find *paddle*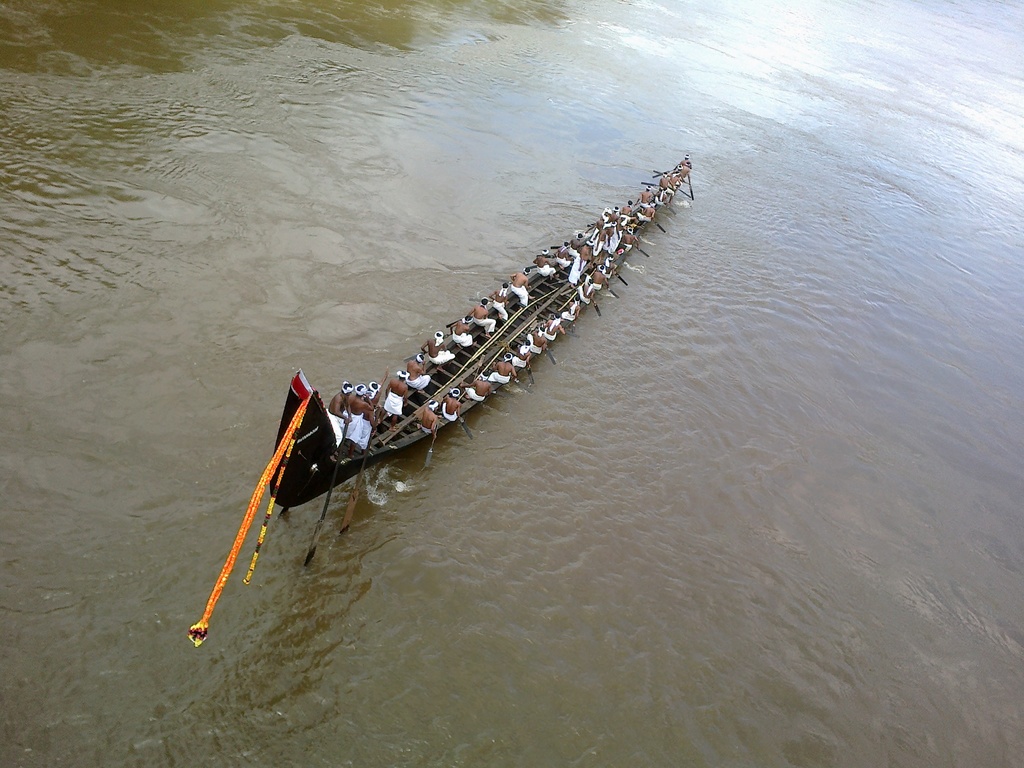
[left=424, top=430, right=436, bottom=467]
